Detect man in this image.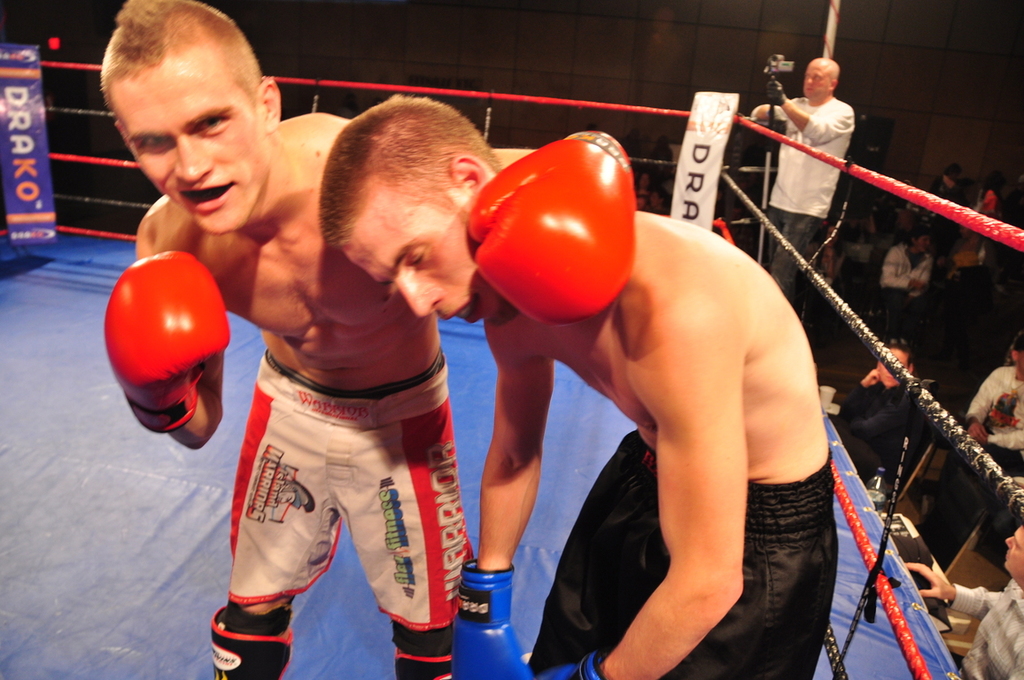
Detection: locate(97, 0, 632, 679).
